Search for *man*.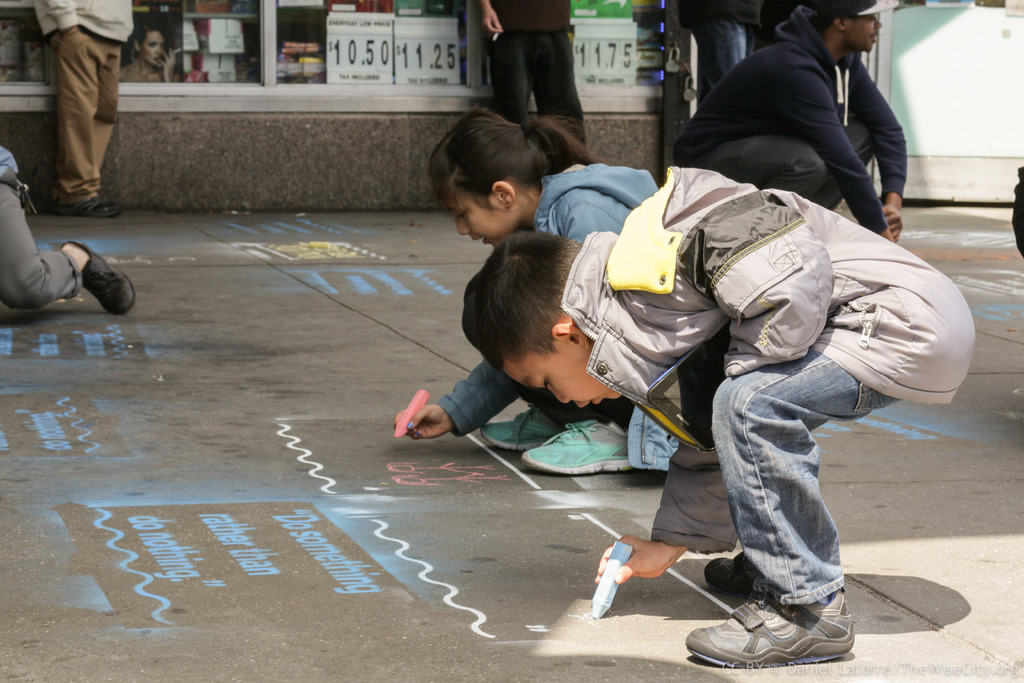
Found at rect(32, 0, 133, 219).
